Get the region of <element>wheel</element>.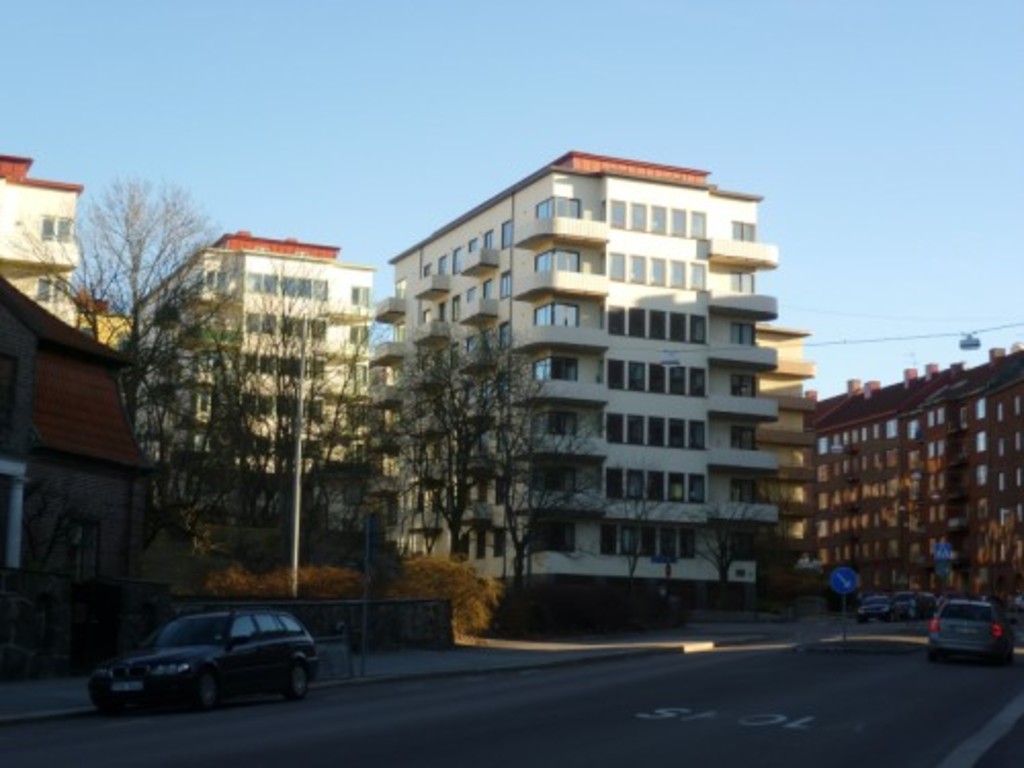
bbox=(274, 662, 313, 702).
